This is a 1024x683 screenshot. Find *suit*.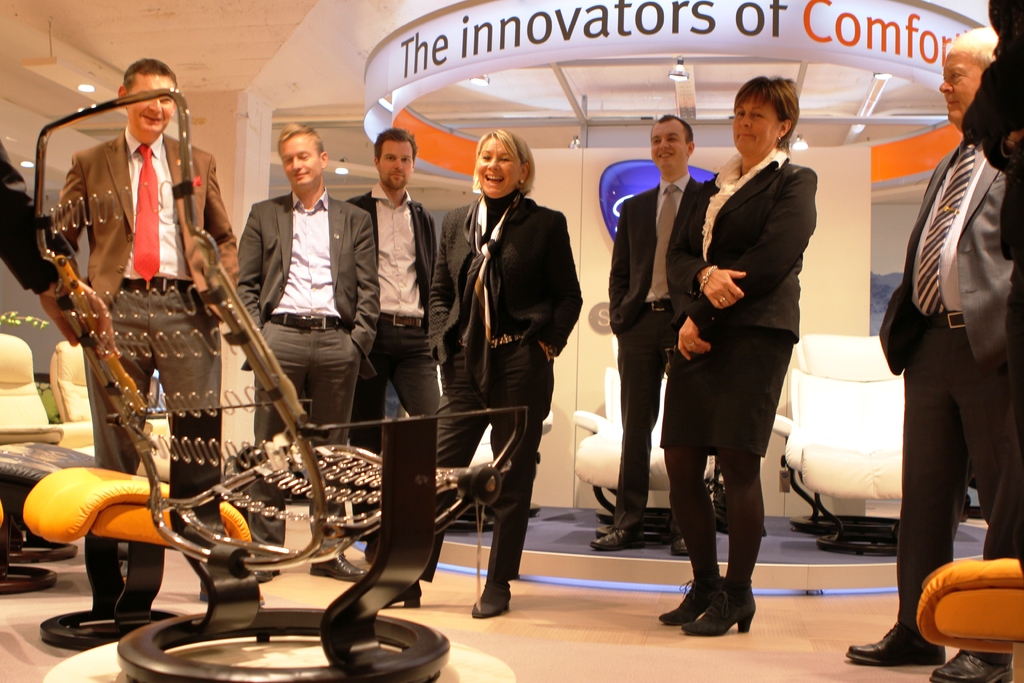
Bounding box: Rect(240, 185, 381, 549).
